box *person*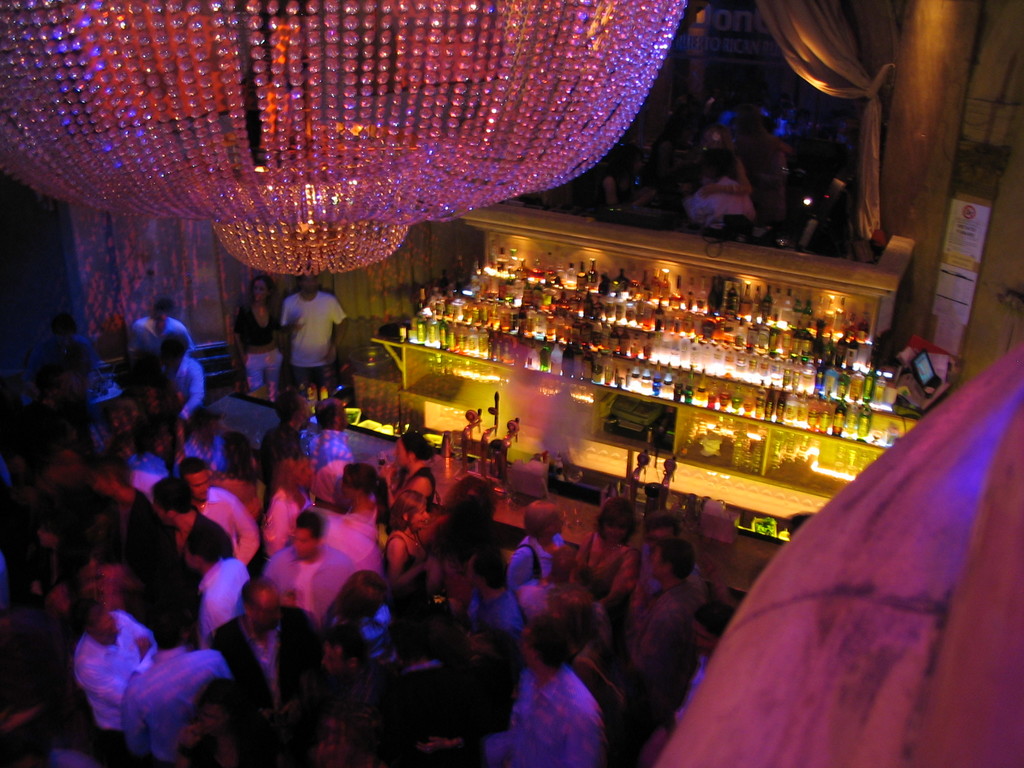
left=177, top=519, right=252, bottom=650
